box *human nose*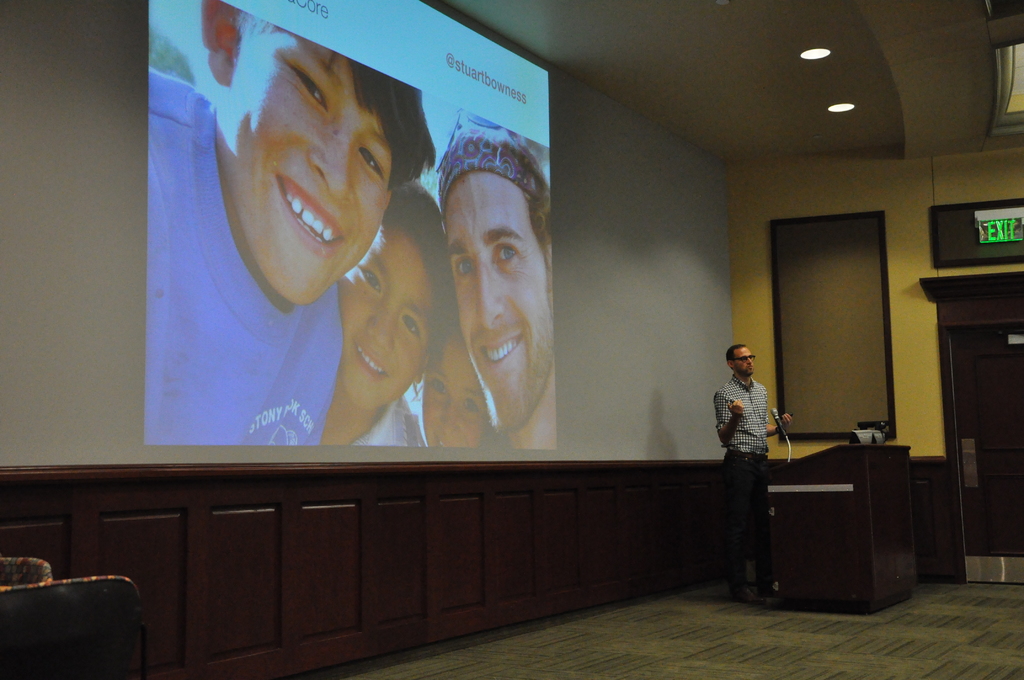
crop(433, 404, 461, 434)
